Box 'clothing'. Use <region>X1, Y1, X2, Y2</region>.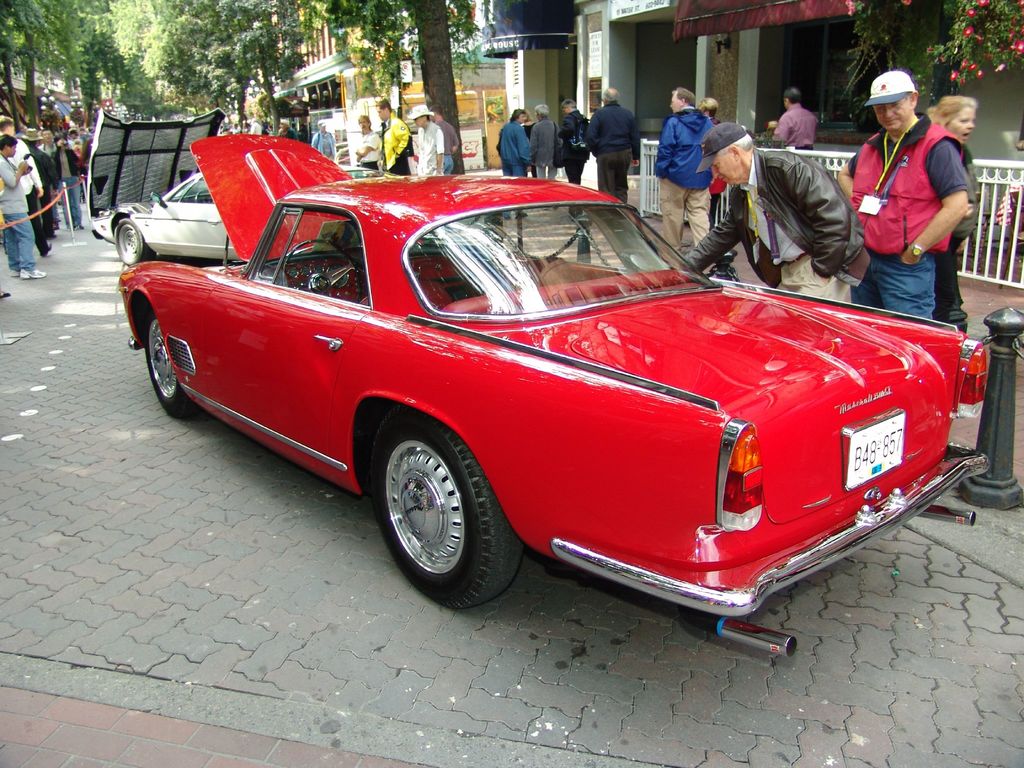
<region>525, 122, 536, 147</region>.
